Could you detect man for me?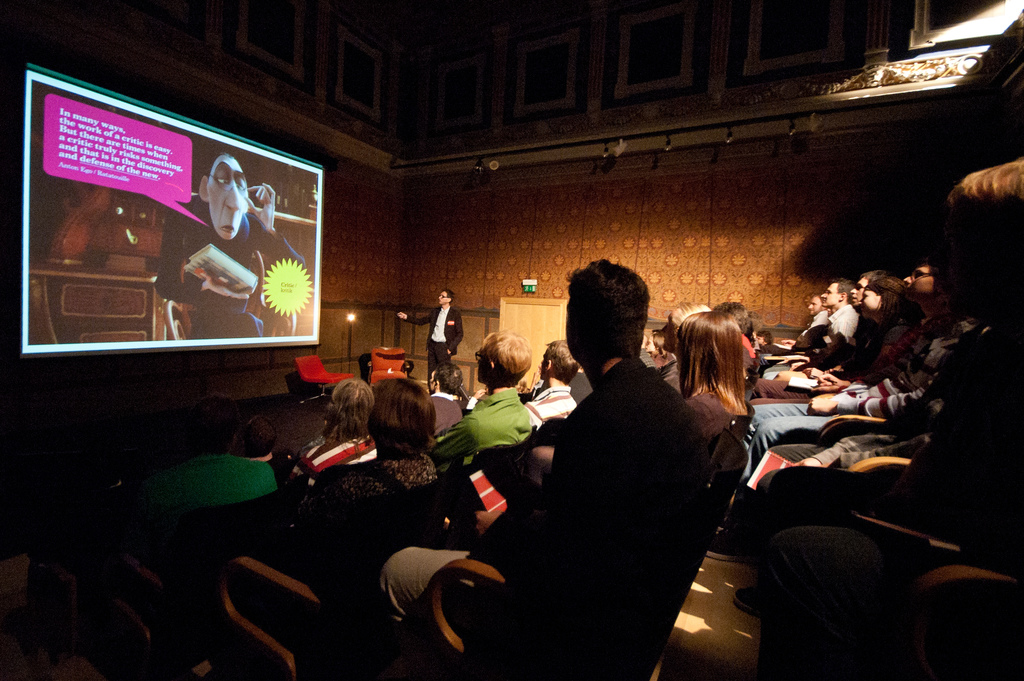
Detection result: <bbox>436, 327, 537, 463</bbox>.
